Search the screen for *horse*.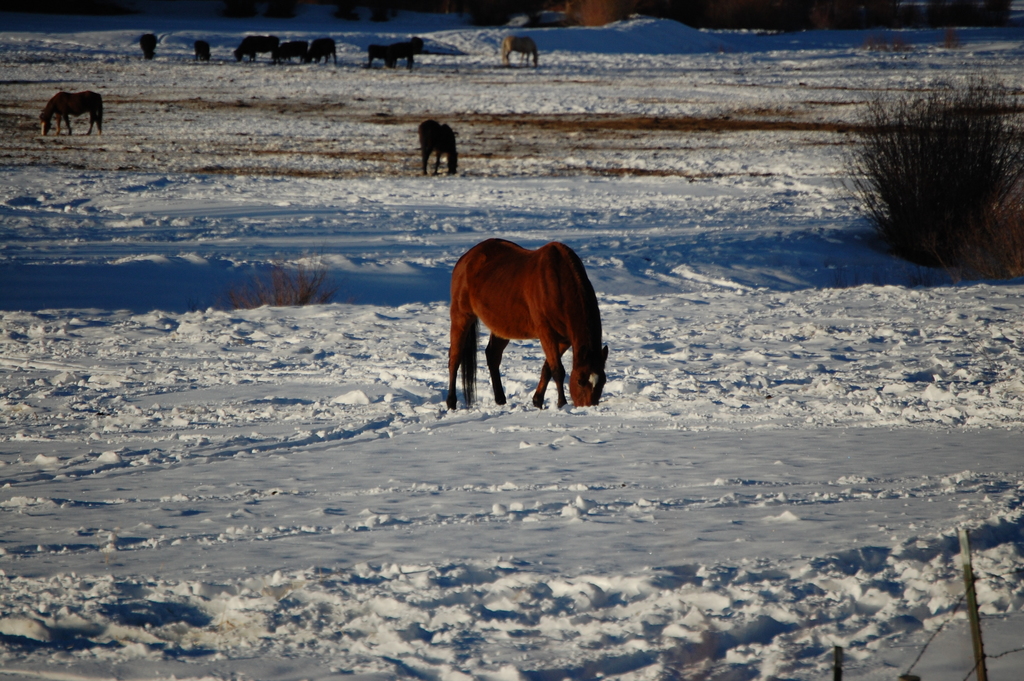
Found at Rect(416, 115, 463, 176).
